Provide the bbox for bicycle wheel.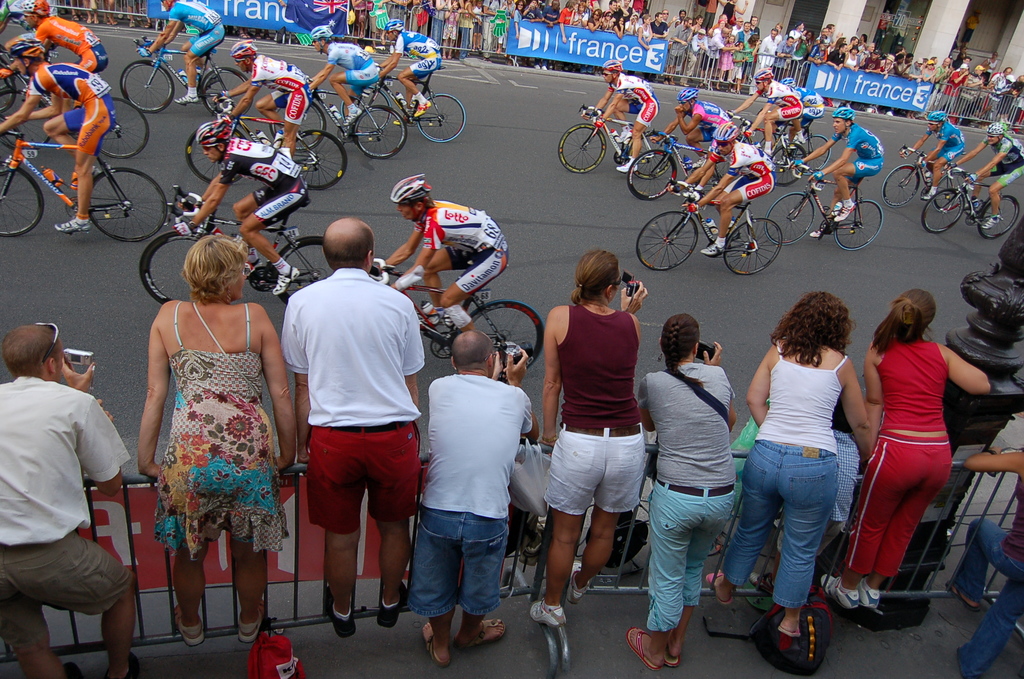
locate(89, 167, 165, 243).
